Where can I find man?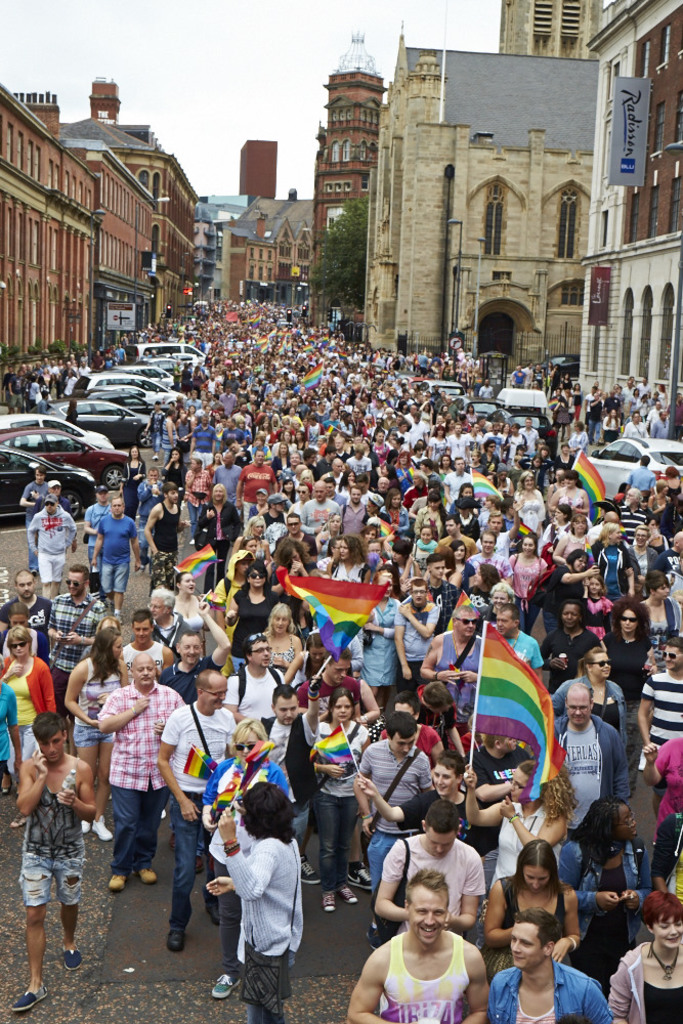
You can find it at 213/450/245/529.
